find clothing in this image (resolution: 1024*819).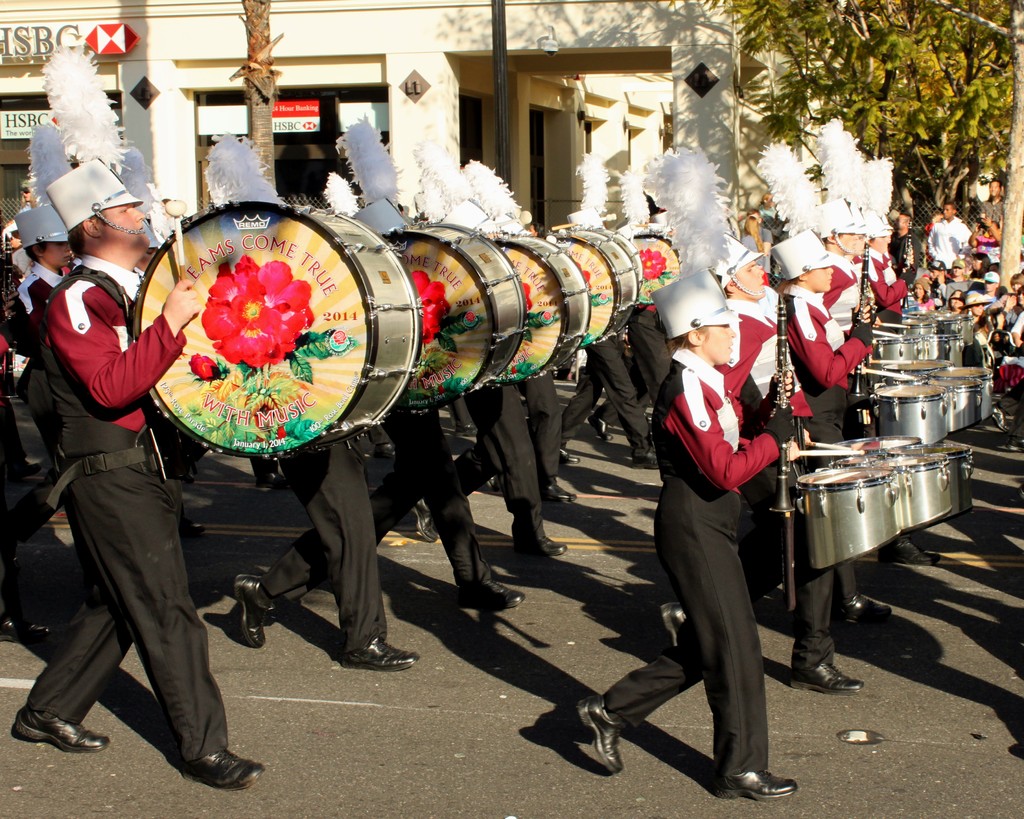
[left=243, top=457, right=392, bottom=656].
